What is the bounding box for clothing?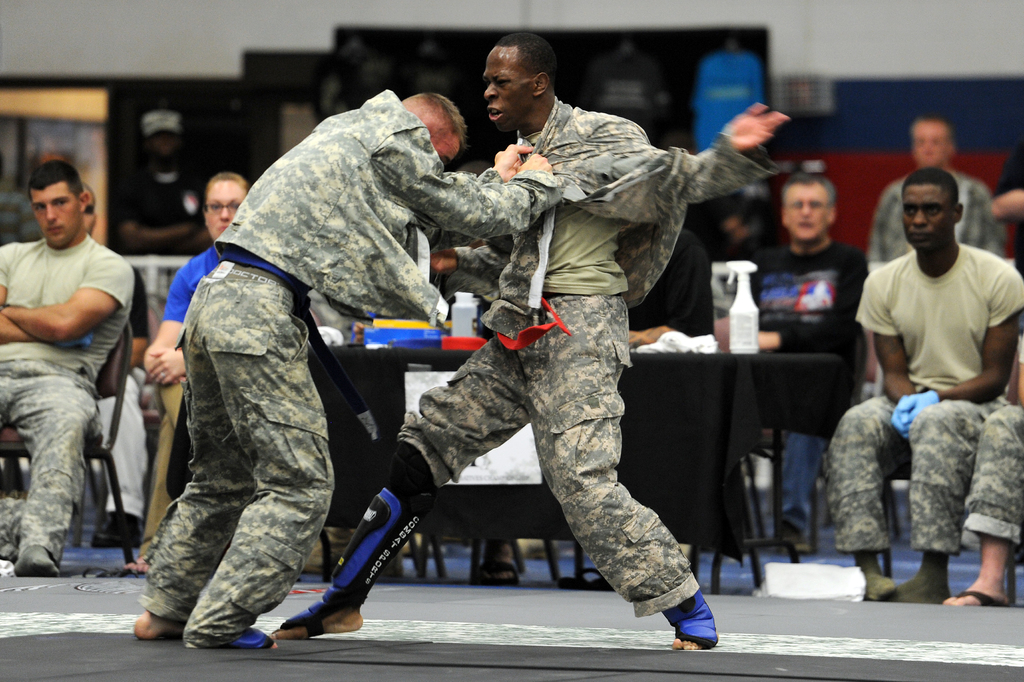
x1=984 y1=147 x2=1023 y2=275.
